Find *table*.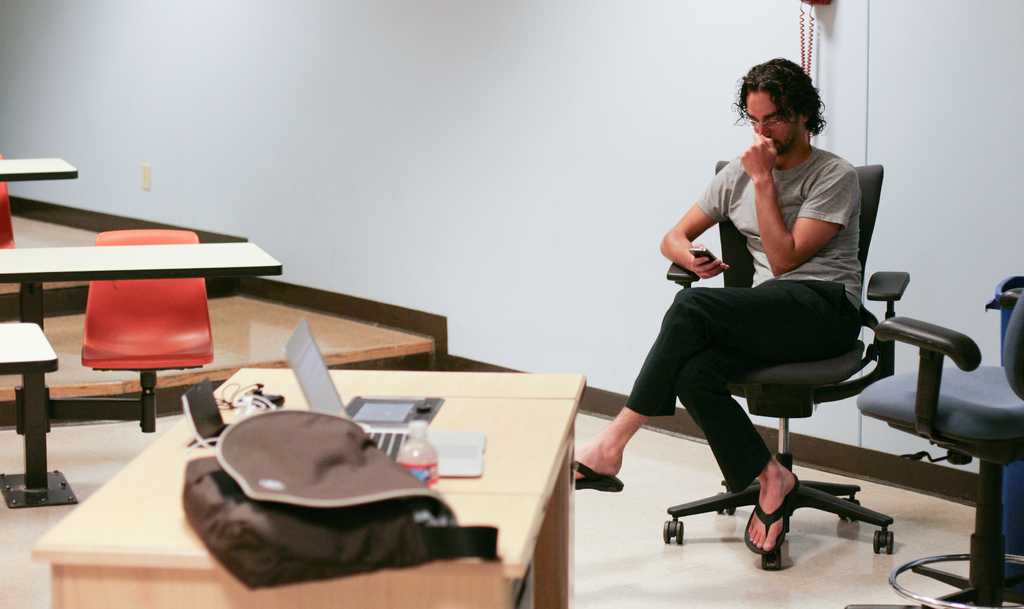
139 386 609 608.
